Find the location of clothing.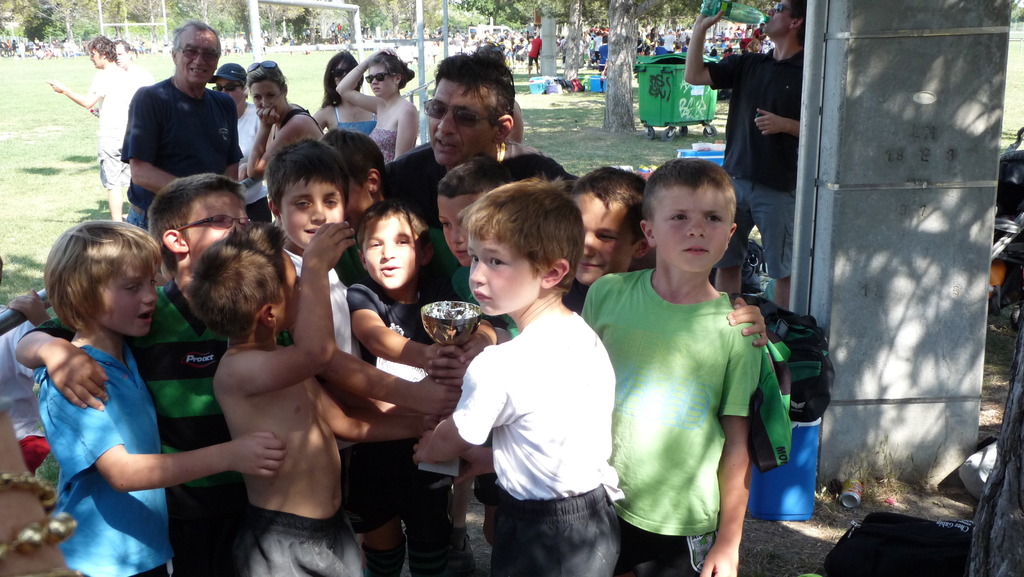
Location: 995,136,1023,224.
